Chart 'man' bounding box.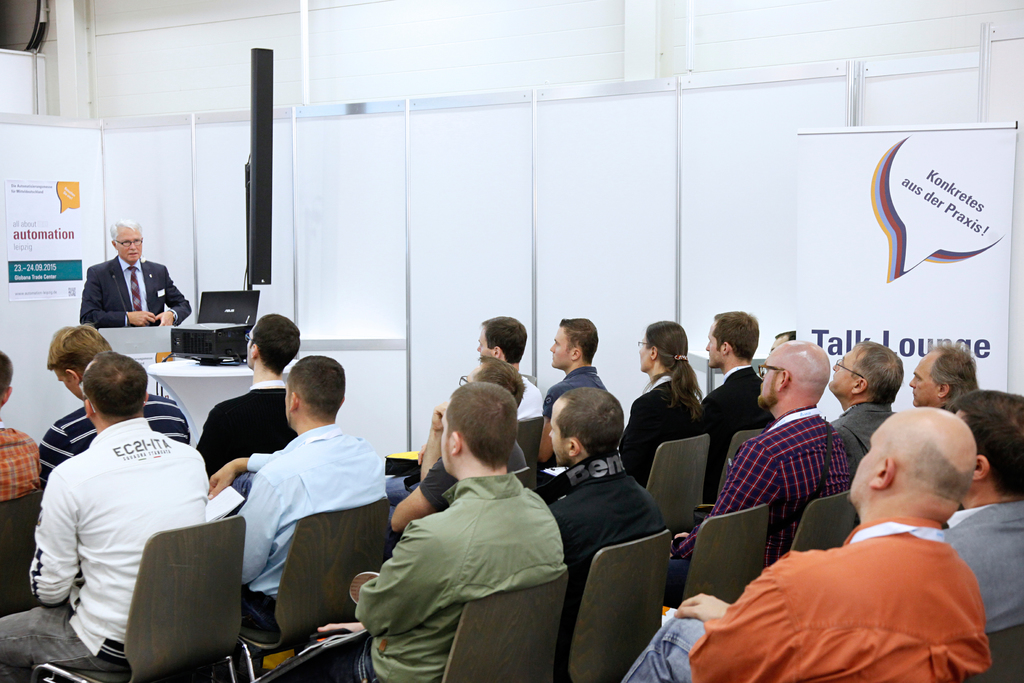
Charted: select_region(826, 336, 903, 470).
